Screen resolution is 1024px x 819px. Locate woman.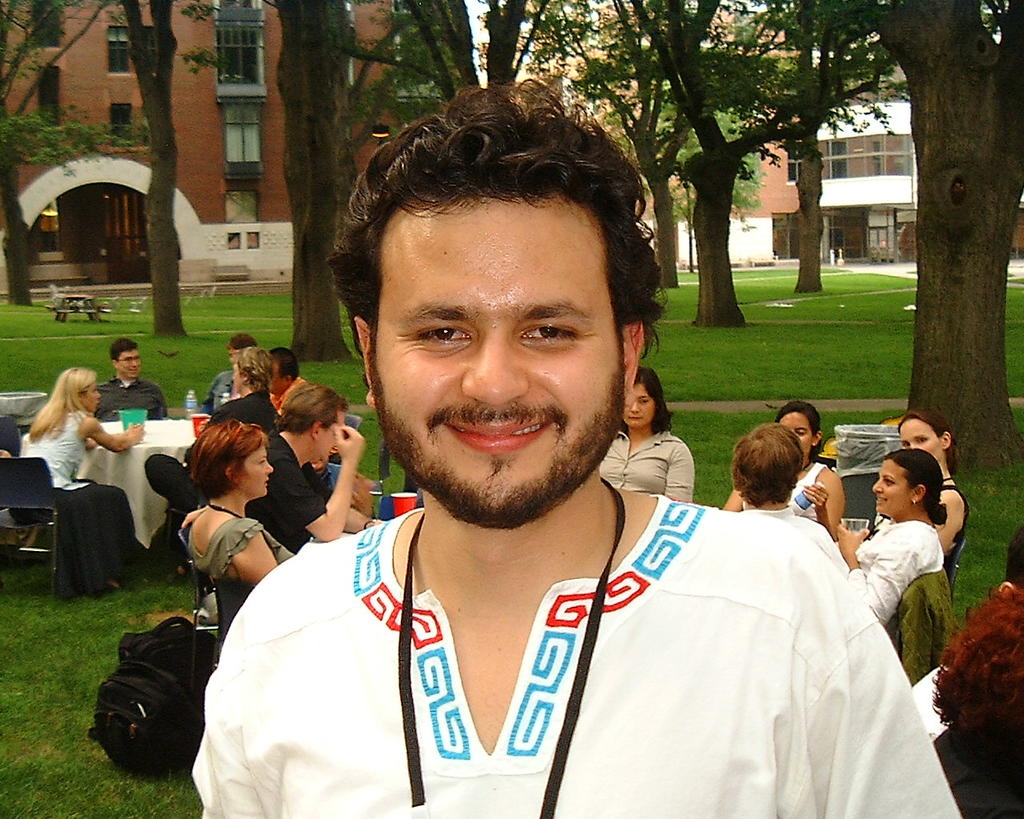
bbox=(6, 364, 146, 603).
